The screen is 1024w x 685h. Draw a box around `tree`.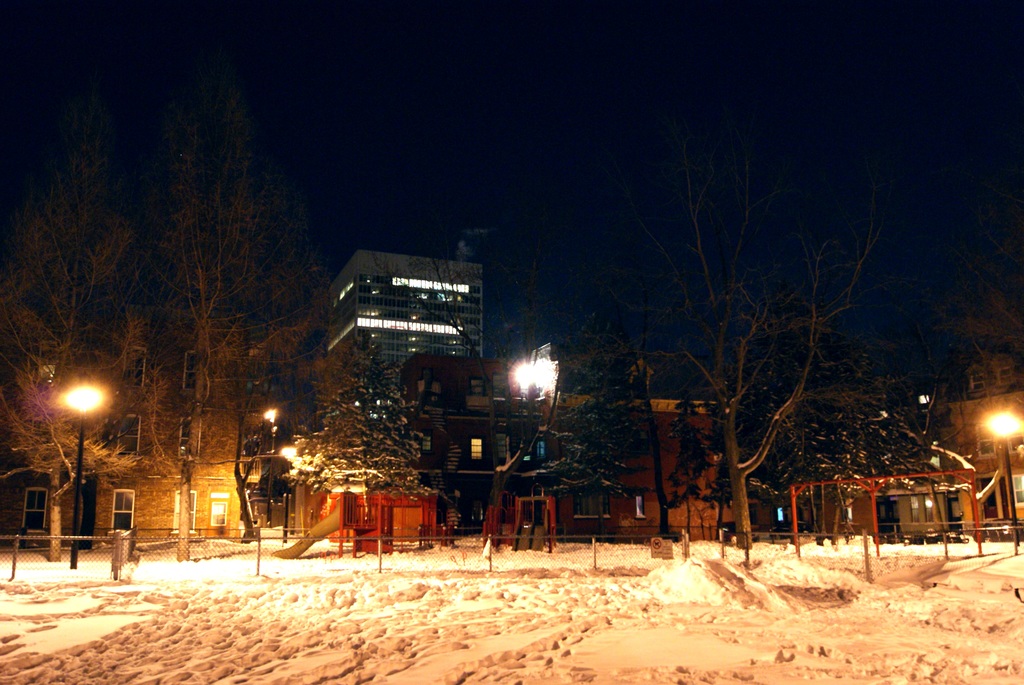
locate(706, 305, 930, 528).
